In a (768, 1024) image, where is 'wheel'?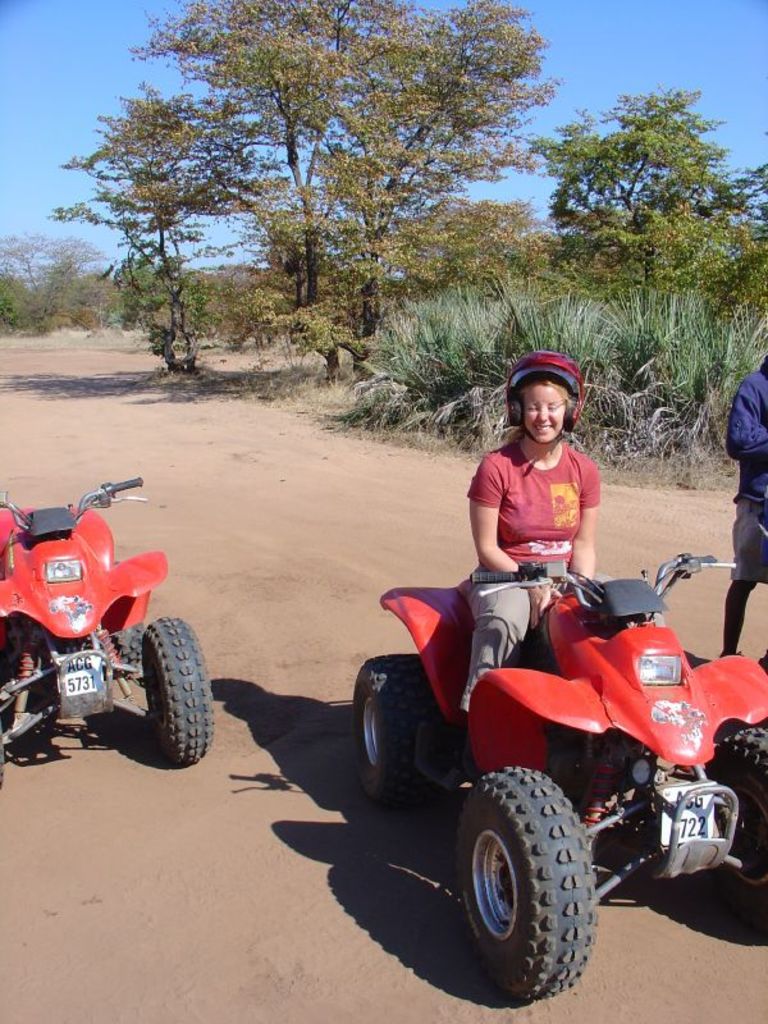
box=[356, 653, 451, 808].
